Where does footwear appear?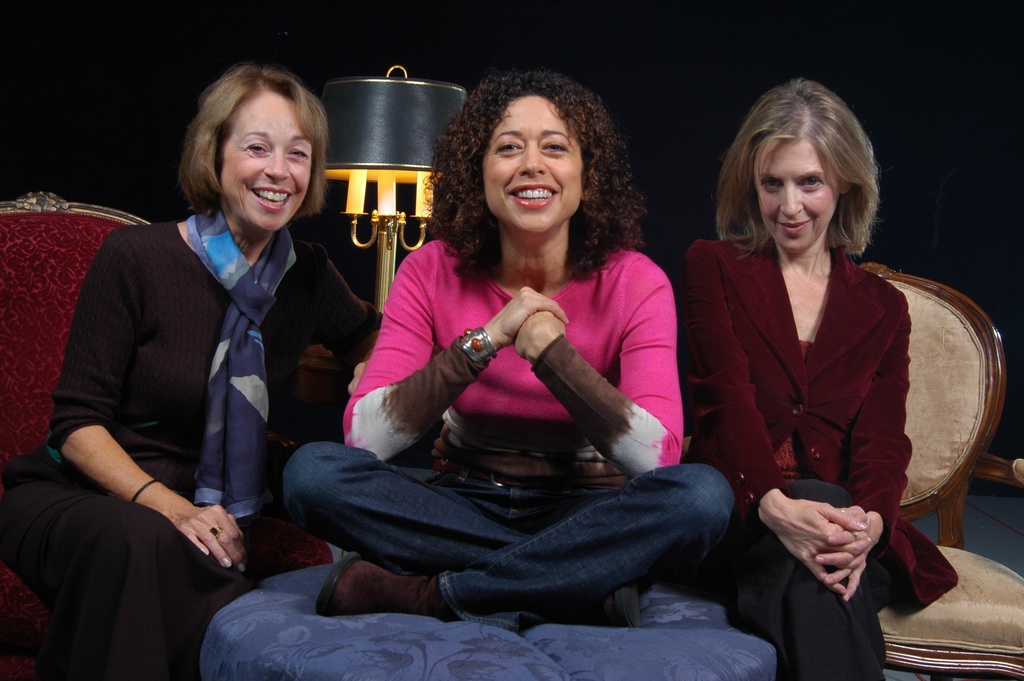
Appears at 312 553 456 619.
